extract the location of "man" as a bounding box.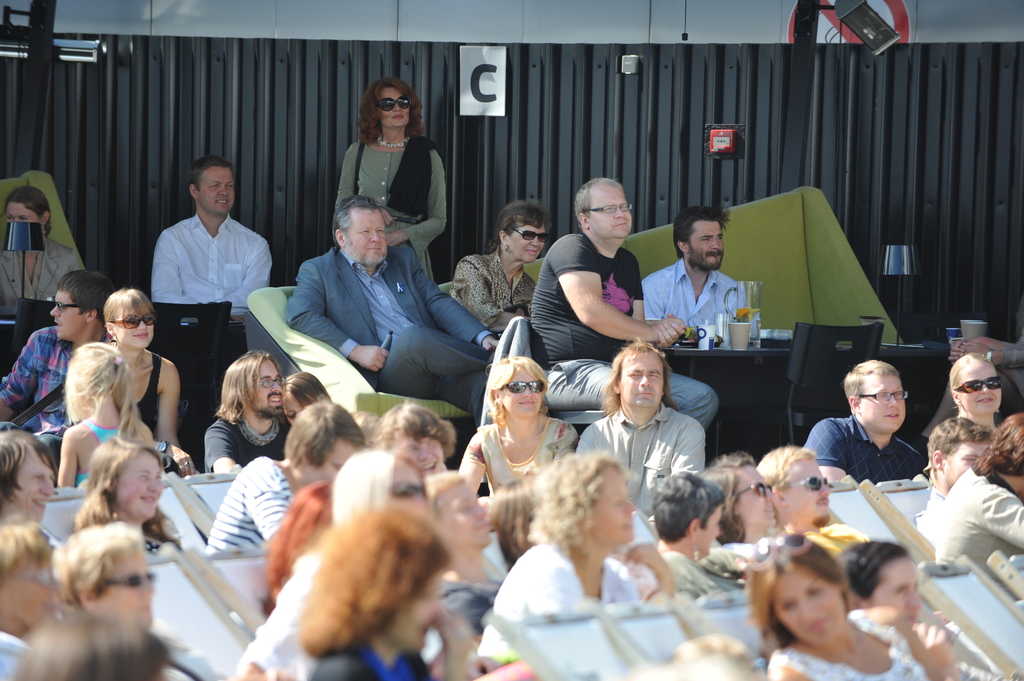
<bbox>639, 204, 747, 339</bbox>.
